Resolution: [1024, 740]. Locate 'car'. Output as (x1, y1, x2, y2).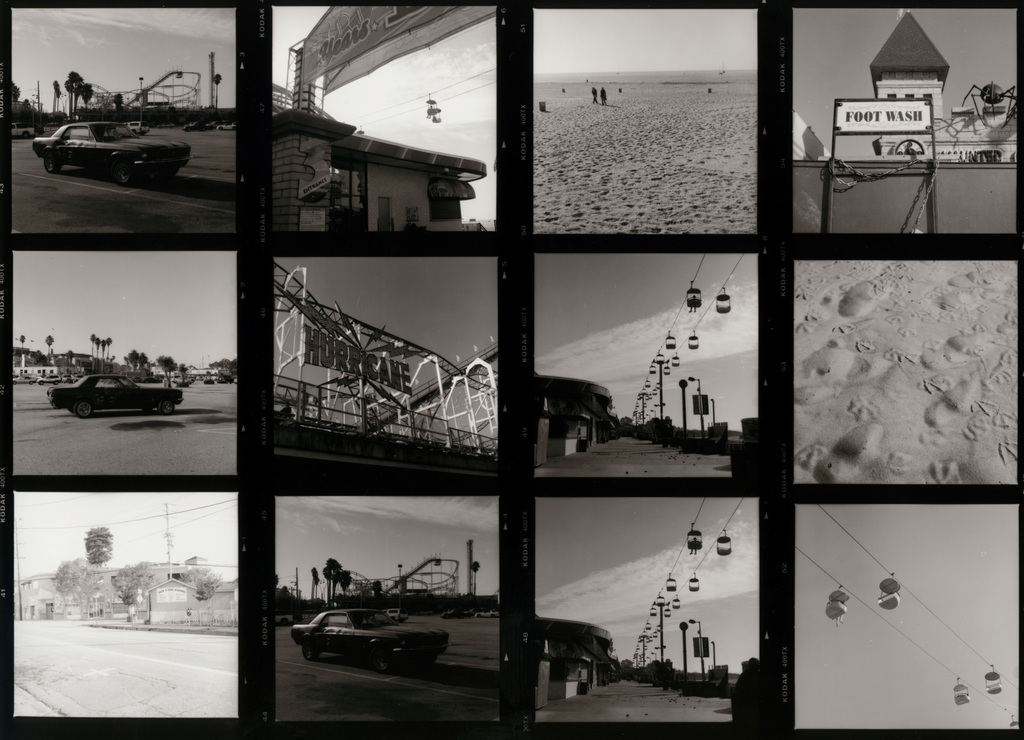
(45, 365, 186, 422).
